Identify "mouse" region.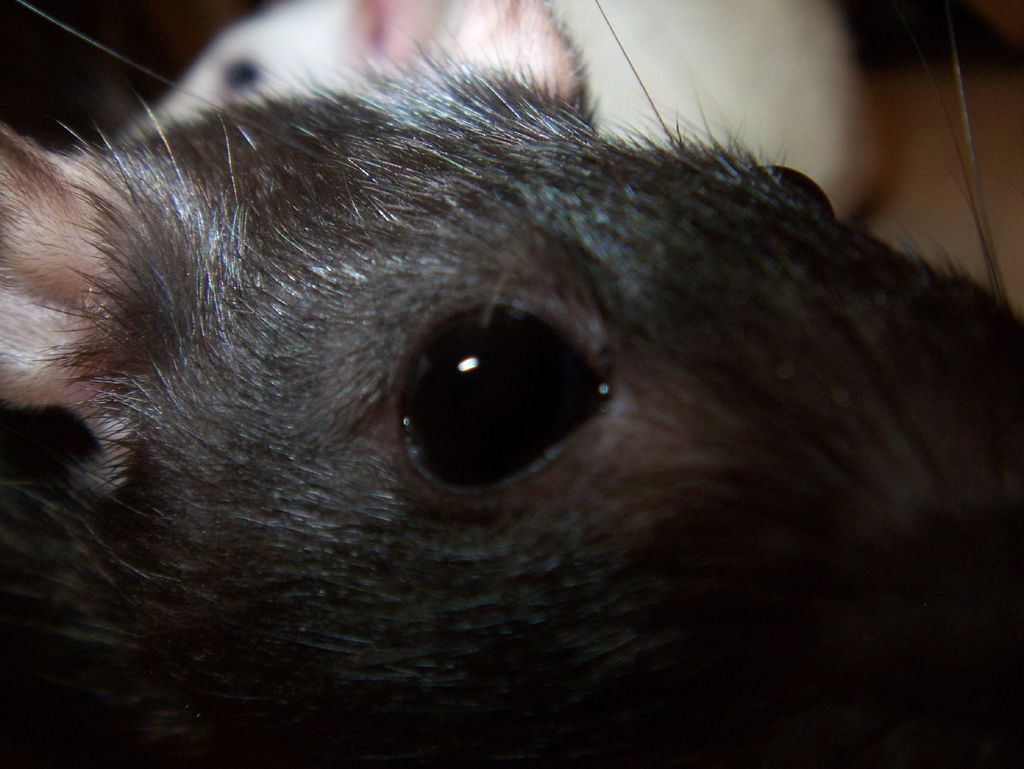
Region: rect(17, 11, 1010, 755).
